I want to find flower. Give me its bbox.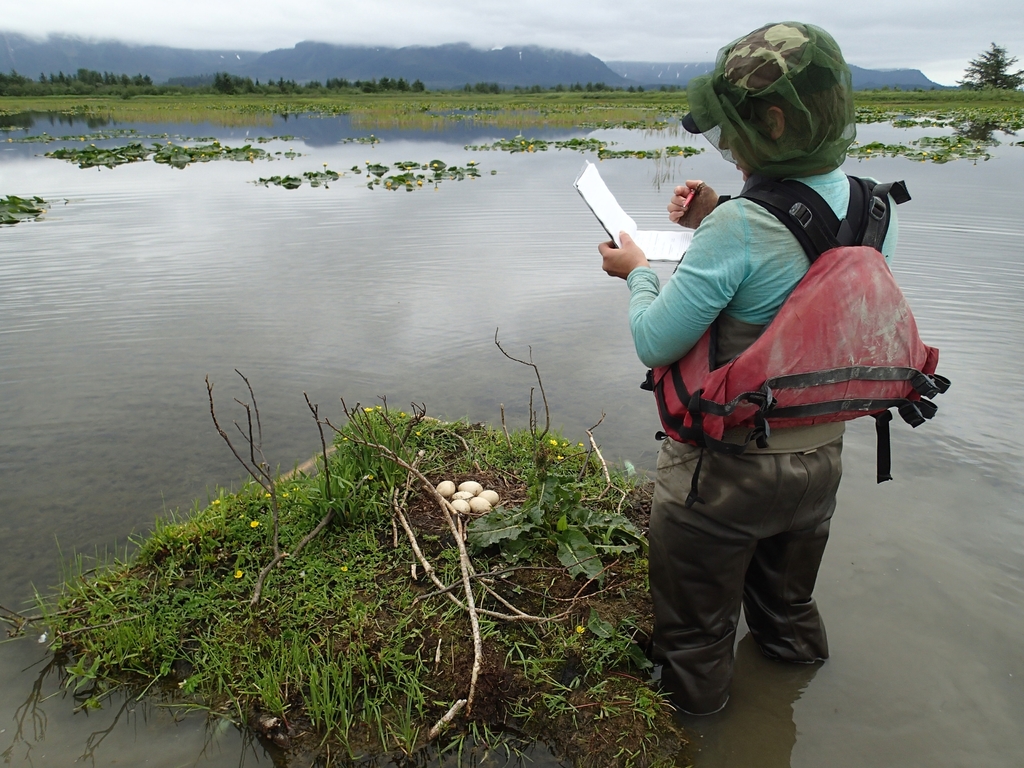
x1=362, y1=157, x2=372, y2=167.
